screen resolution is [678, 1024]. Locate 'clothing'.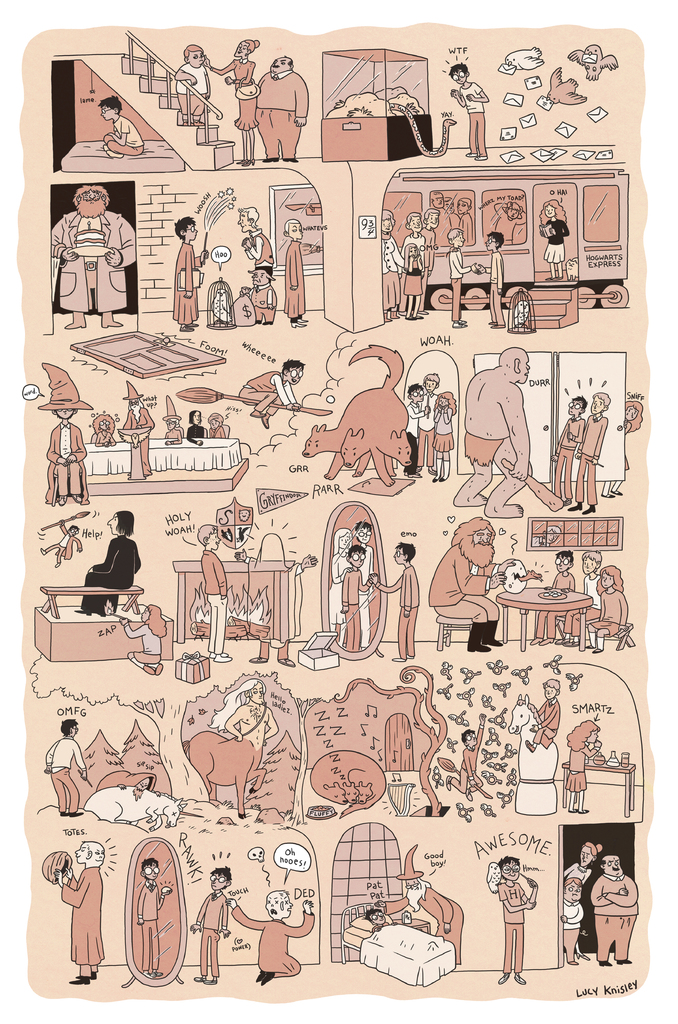
63, 862, 103, 978.
